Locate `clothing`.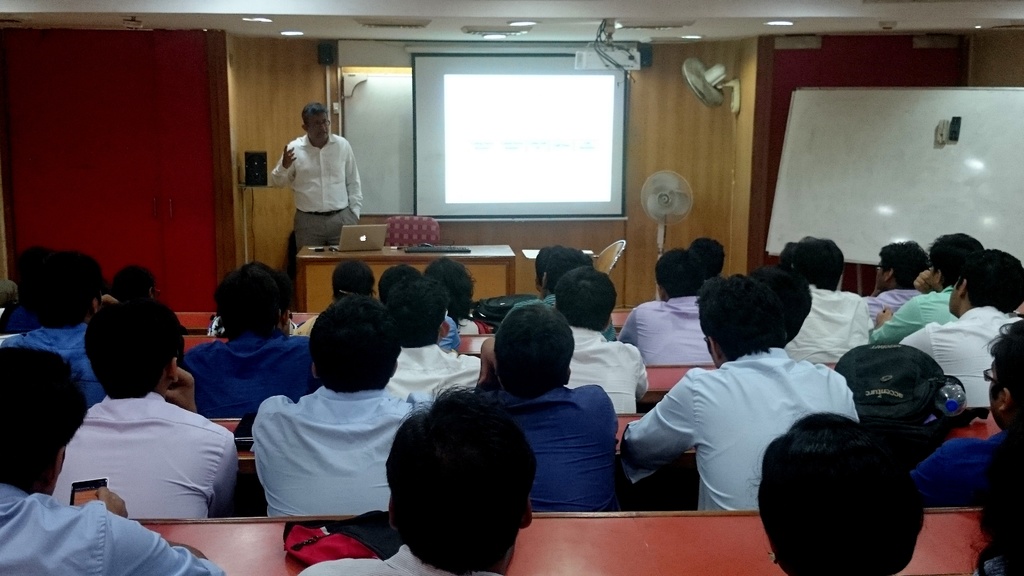
Bounding box: <box>493,384,619,508</box>.
